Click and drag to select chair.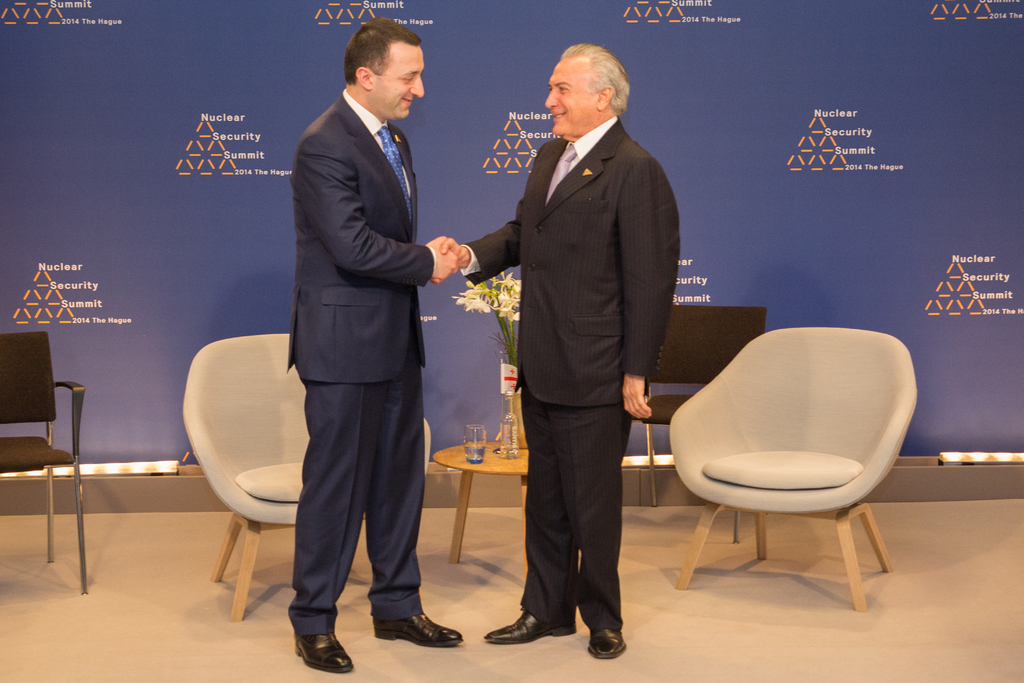
Selection: bbox=(659, 318, 927, 624).
